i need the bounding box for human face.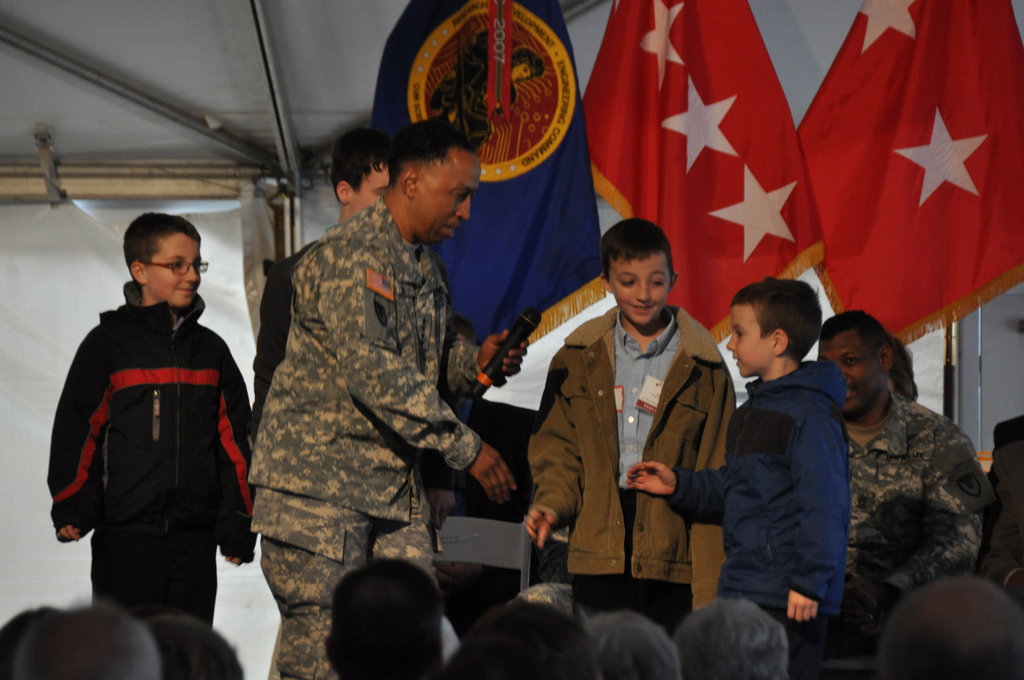
Here it is: rect(351, 163, 394, 218).
